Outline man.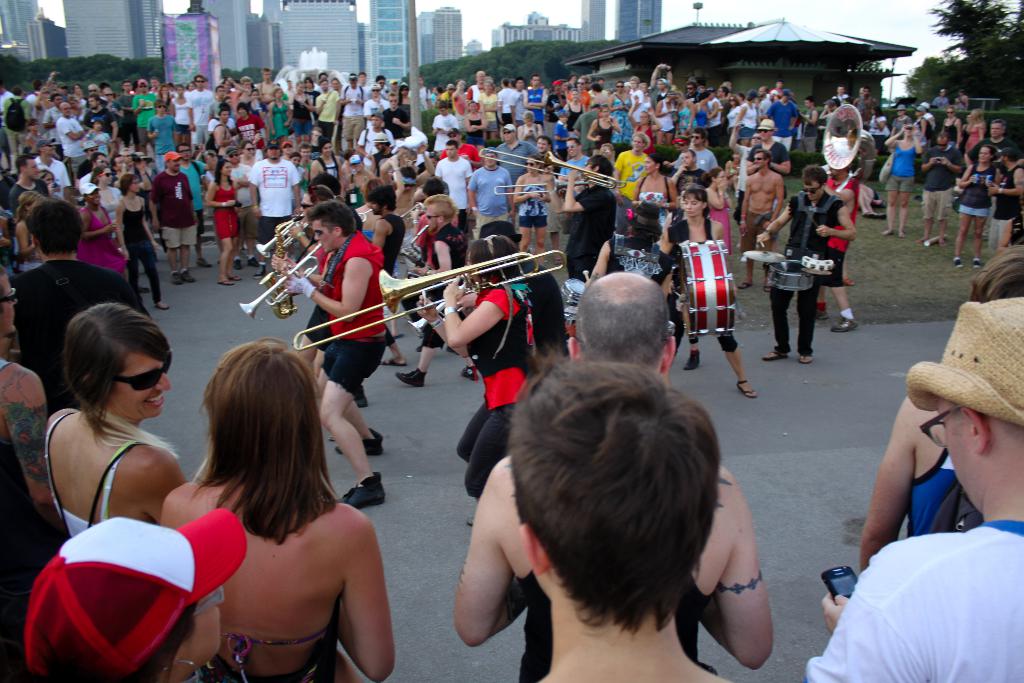
Outline: {"left": 151, "top": 77, "right": 161, "bottom": 92}.
